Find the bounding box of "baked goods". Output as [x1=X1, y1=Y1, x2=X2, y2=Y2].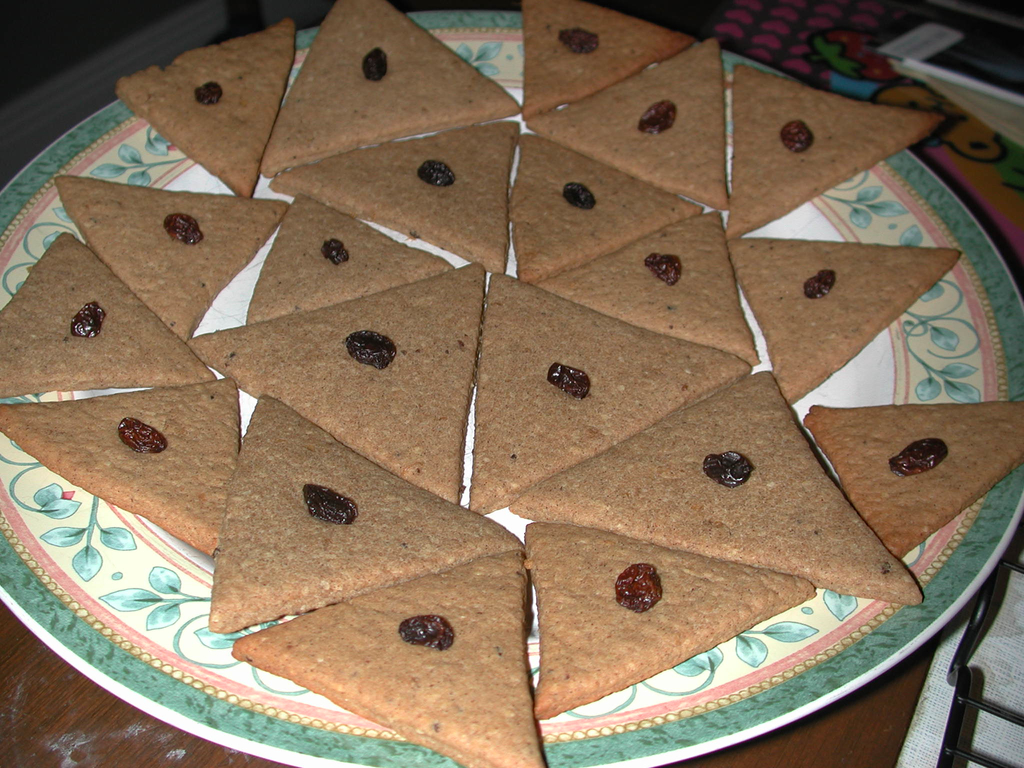
[x1=266, y1=120, x2=523, y2=271].
